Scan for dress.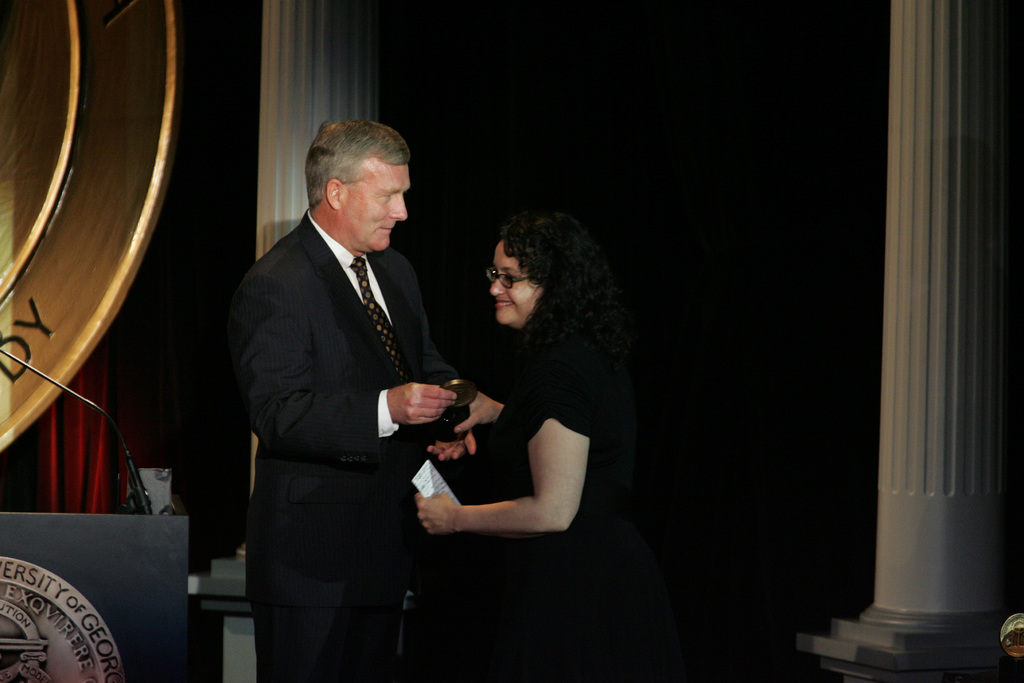
Scan result: <bbox>420, 338, 603, 682</bbox>.
